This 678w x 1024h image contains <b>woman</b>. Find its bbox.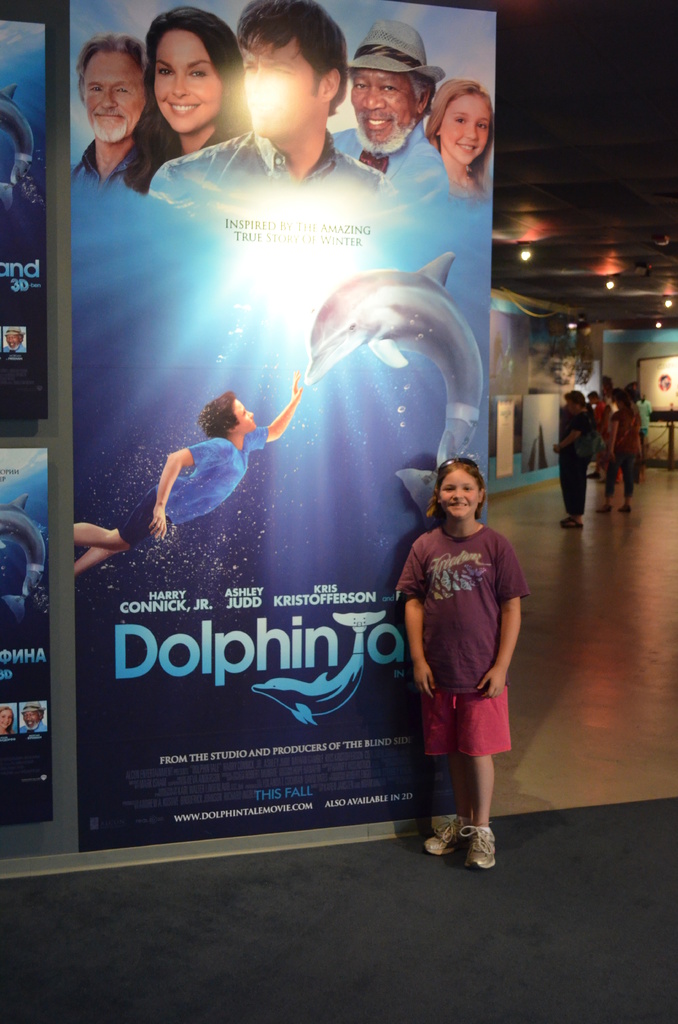
554/390/595/536.
